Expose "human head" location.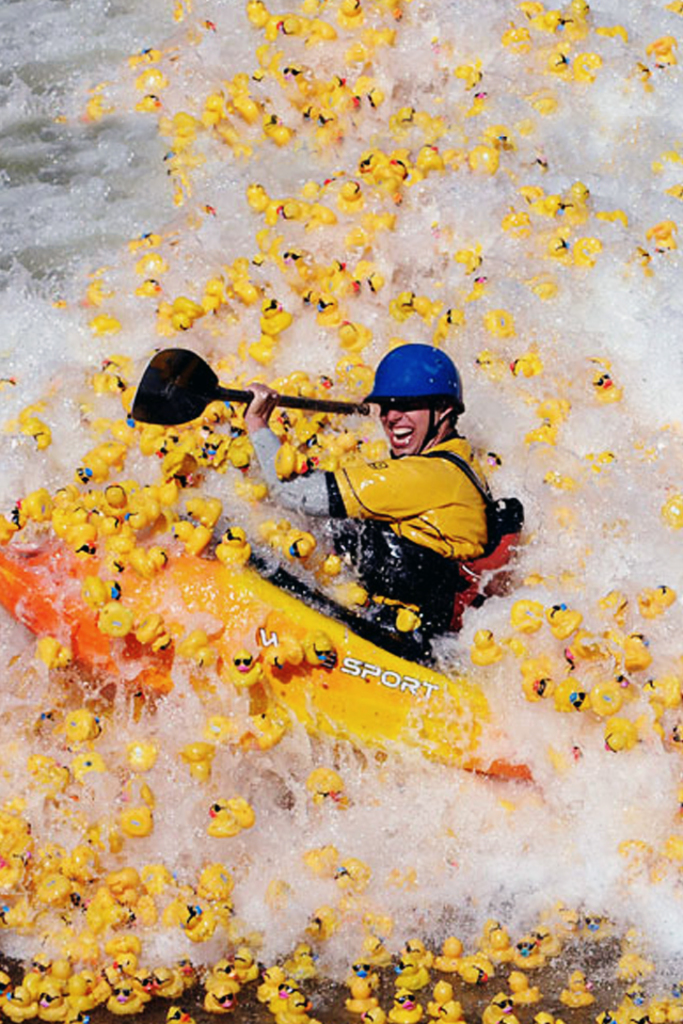
Exposed at {"left": 367, "top": 341, "right": 460, "bottom": 461}.
